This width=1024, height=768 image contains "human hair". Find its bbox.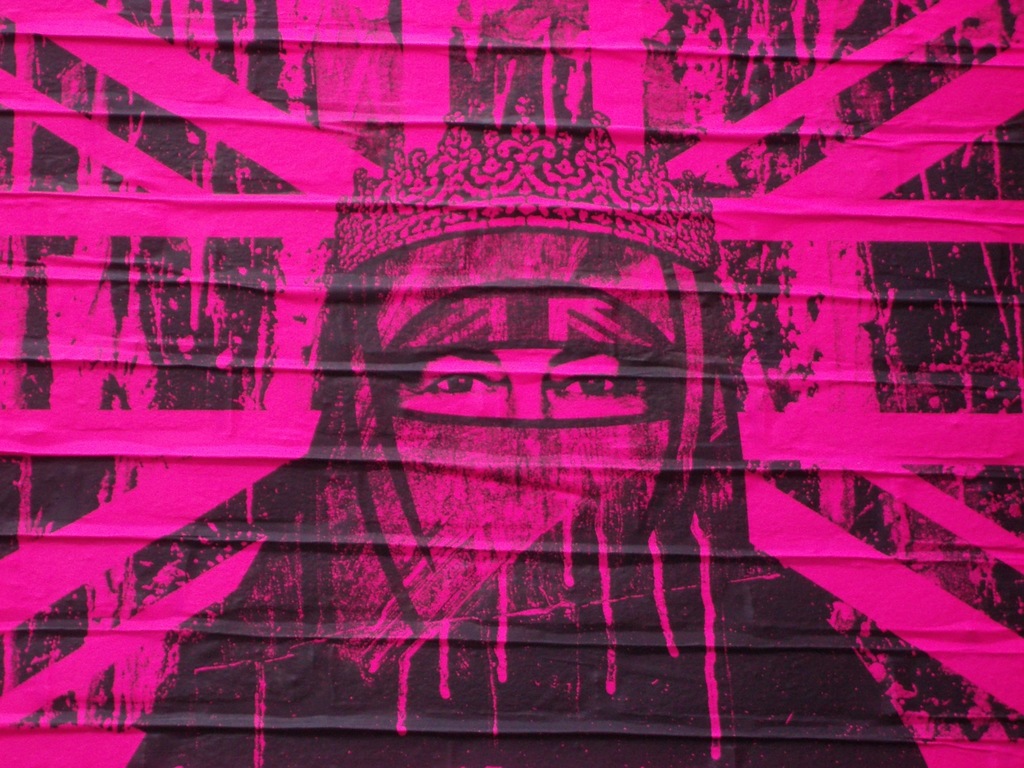
l=300, t=234, r=749, b=659.
